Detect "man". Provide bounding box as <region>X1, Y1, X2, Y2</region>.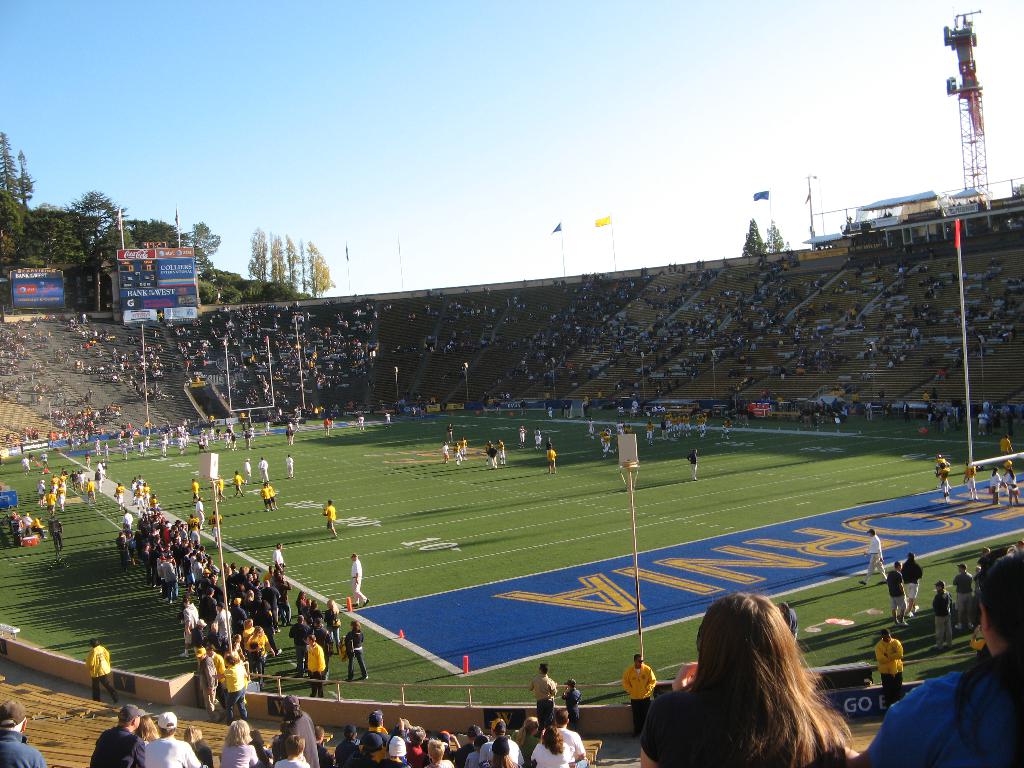
<region>258, 456, 269, 483</region>.
